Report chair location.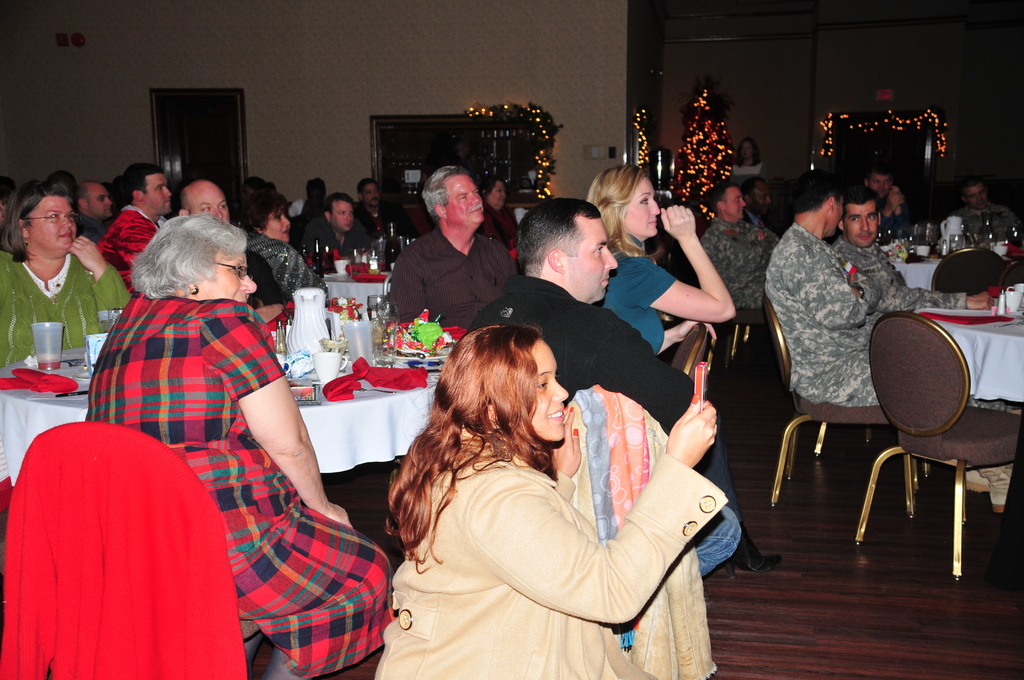
Report: (765, 298, 897, 508).
